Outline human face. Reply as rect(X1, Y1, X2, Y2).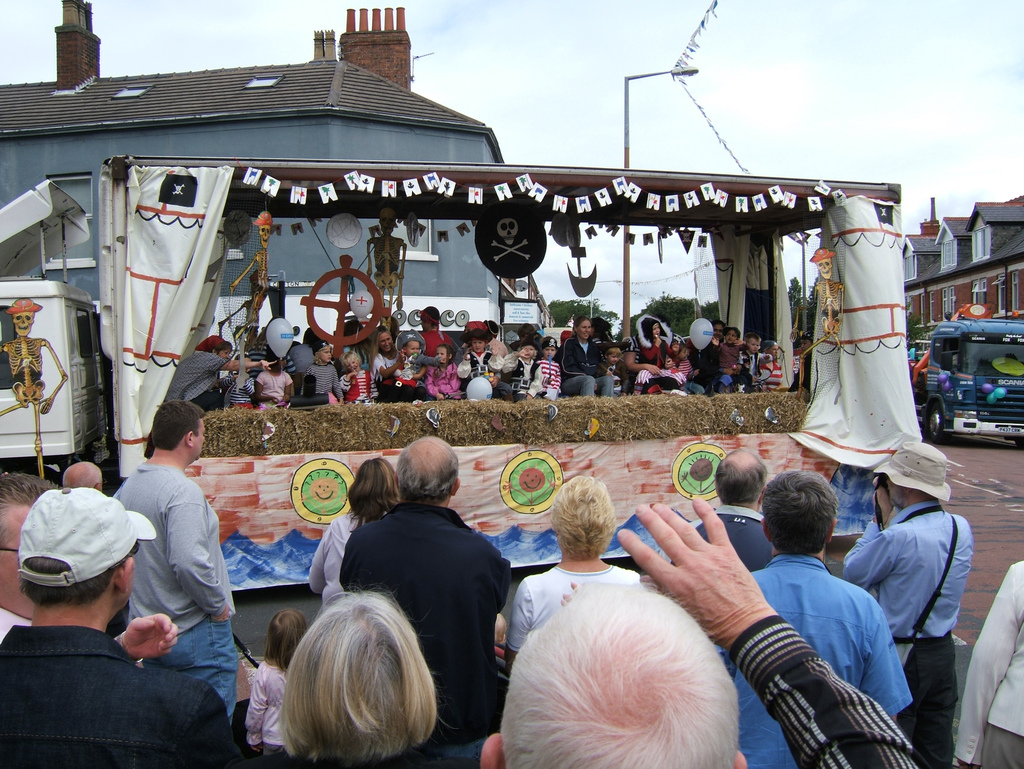
rect(748, 336, 762, 352).
